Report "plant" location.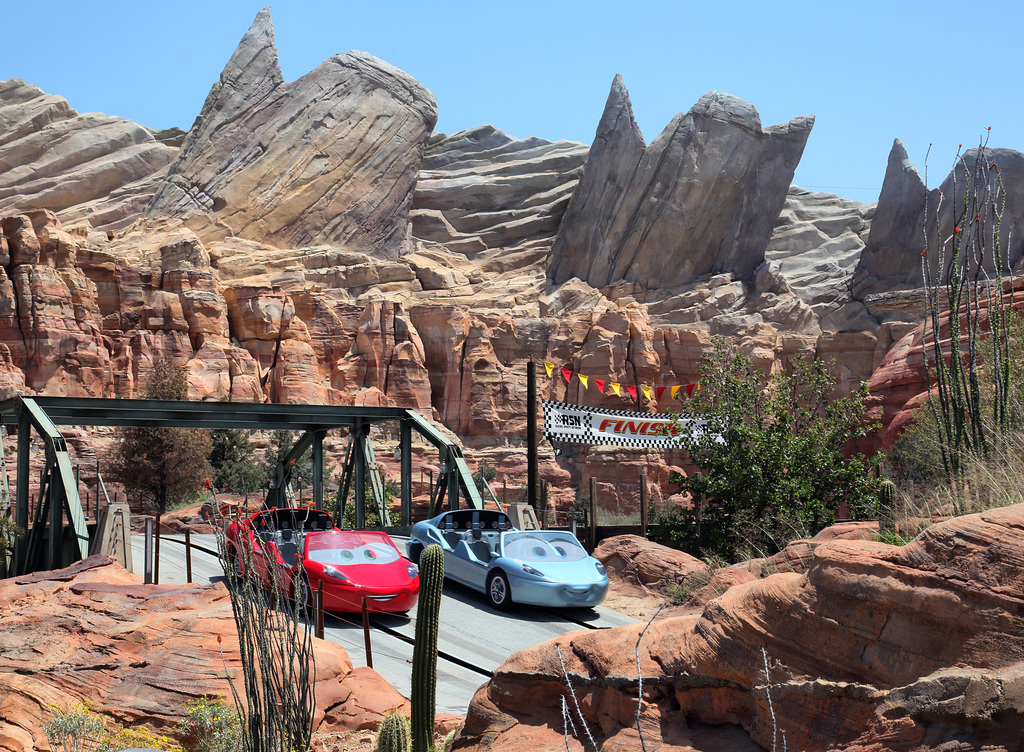
Report: {"x1": 570, "y1": 489, "x2": 694, "y2": 531}.
